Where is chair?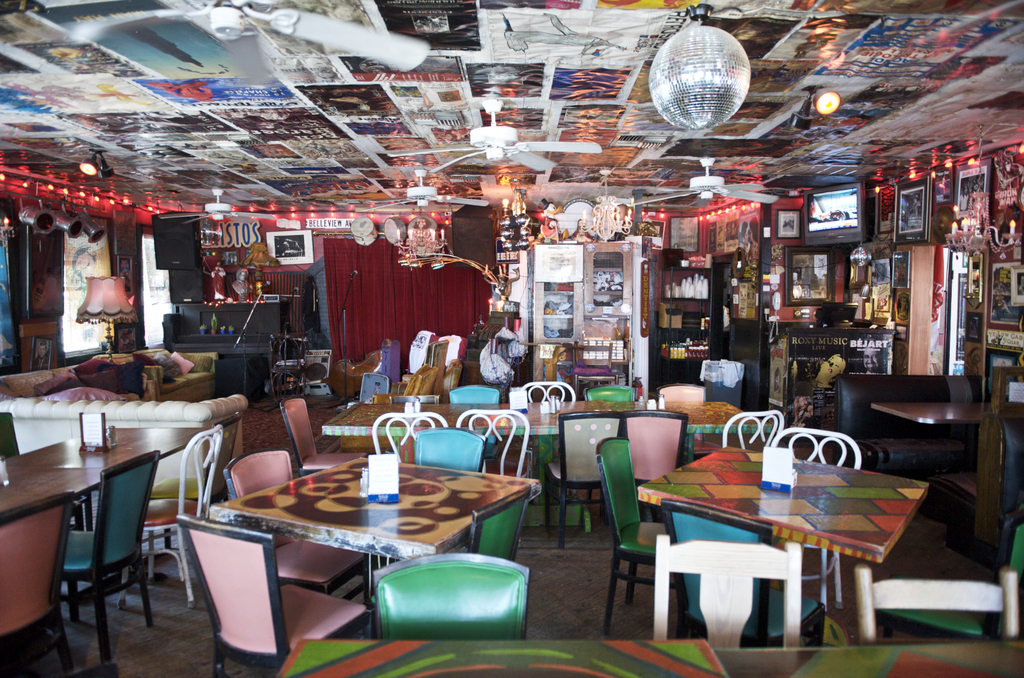
left=863, top=561, right=1014, bottom=647.
